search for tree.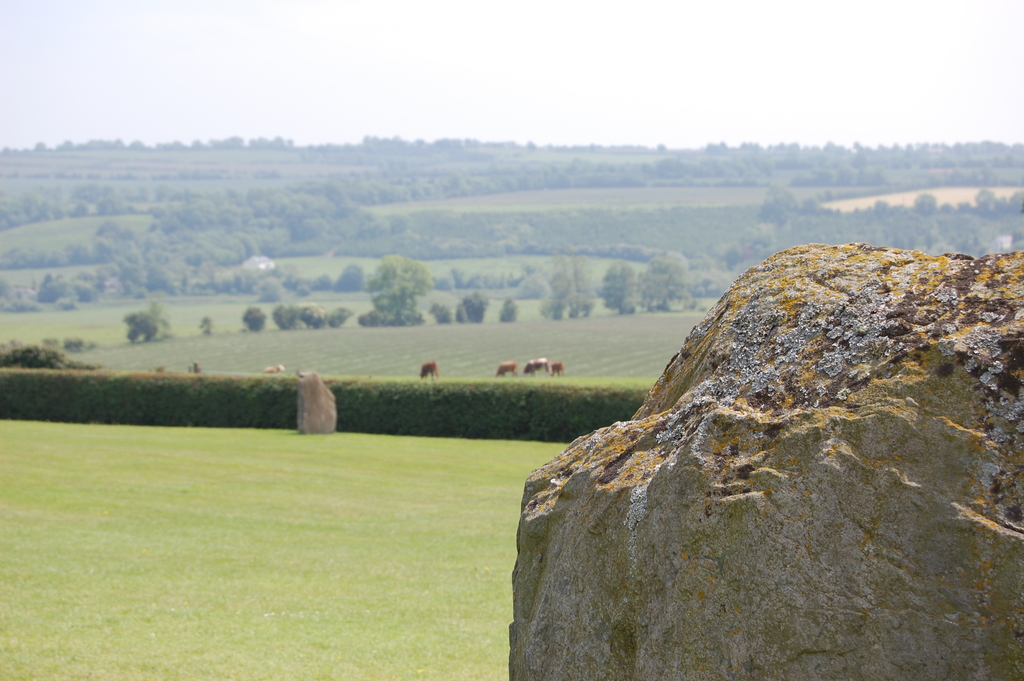
Found at bbox=[301, 302, 330, 326].
